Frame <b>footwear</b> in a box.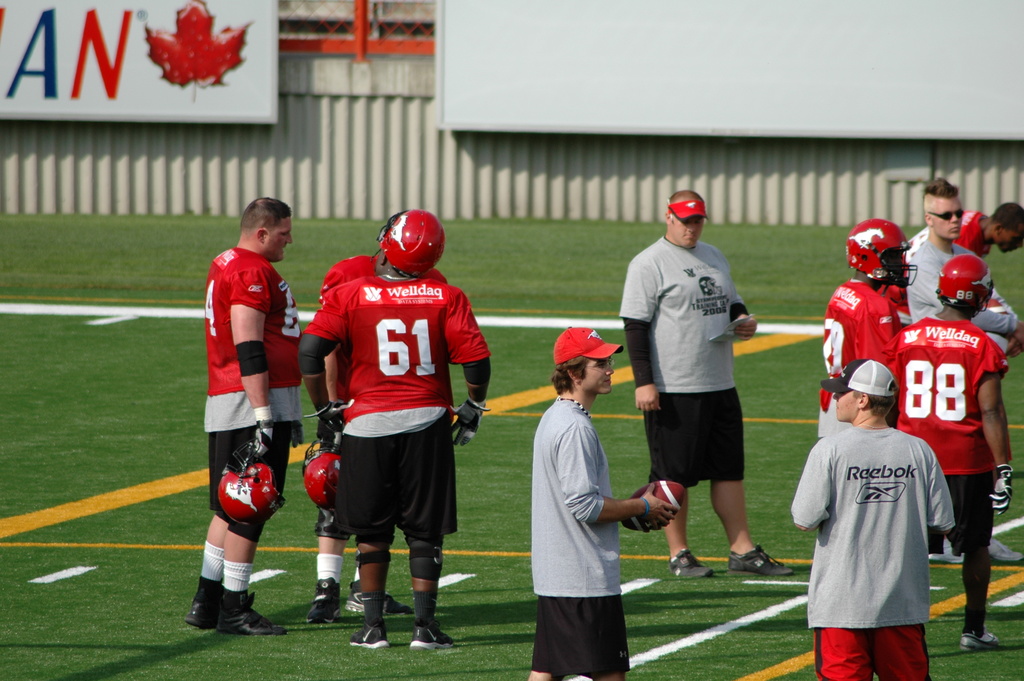
Rect(961, 632, 1000, 652).
